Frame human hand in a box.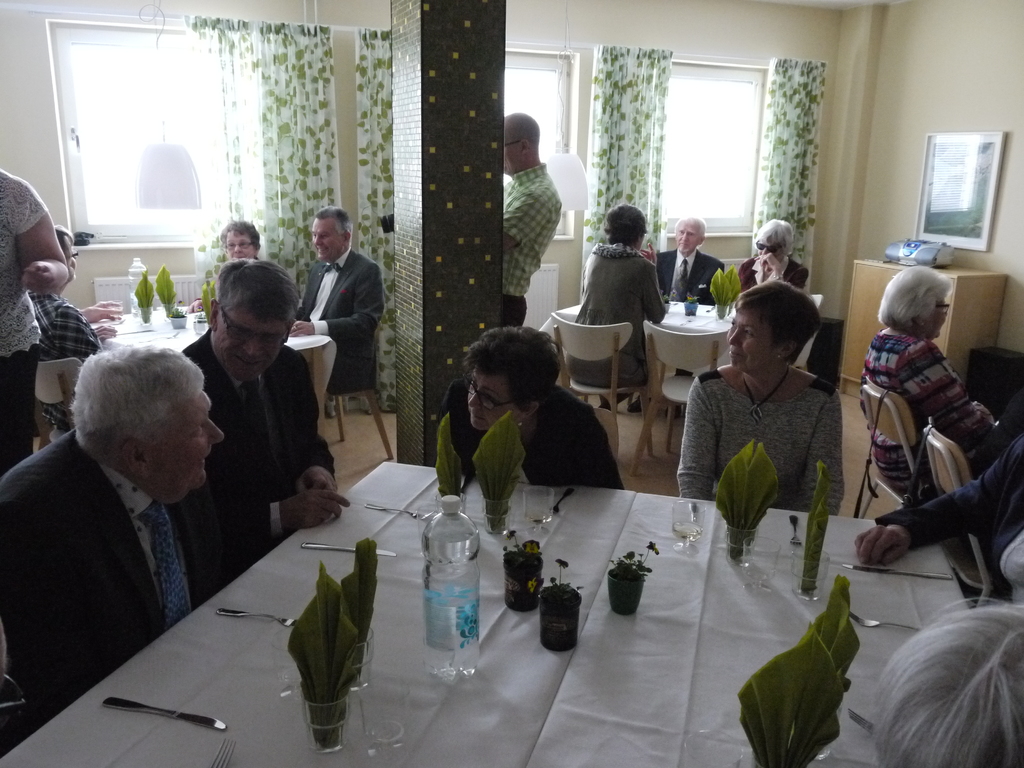
crop(289, 321, 316, 340).
